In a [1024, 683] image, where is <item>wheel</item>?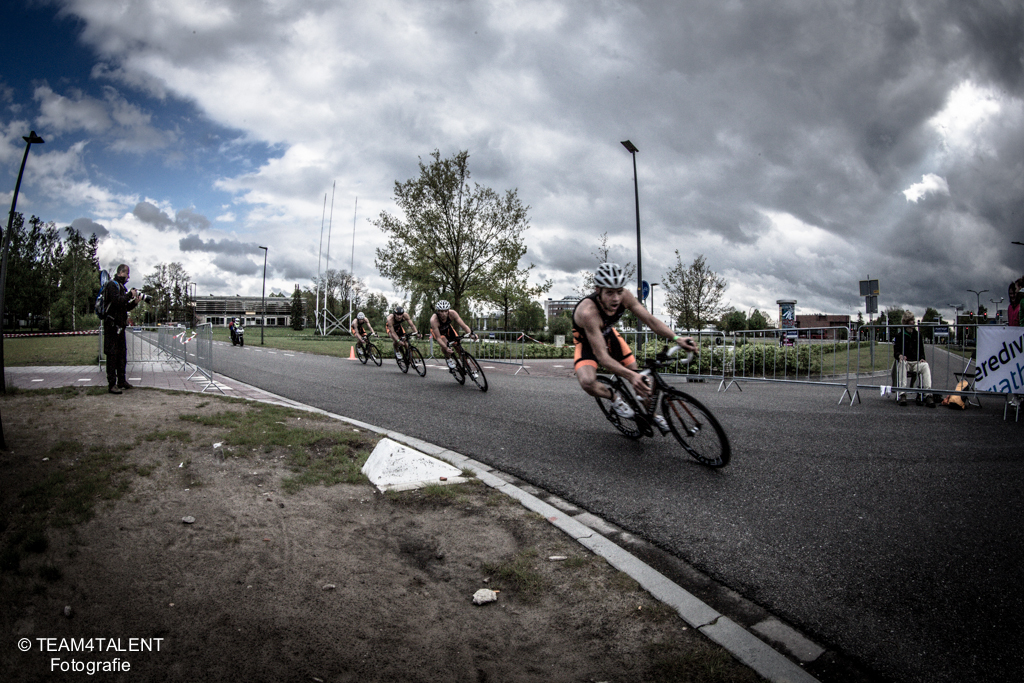
x1=397 y1=349 x2=408 y2=369.
